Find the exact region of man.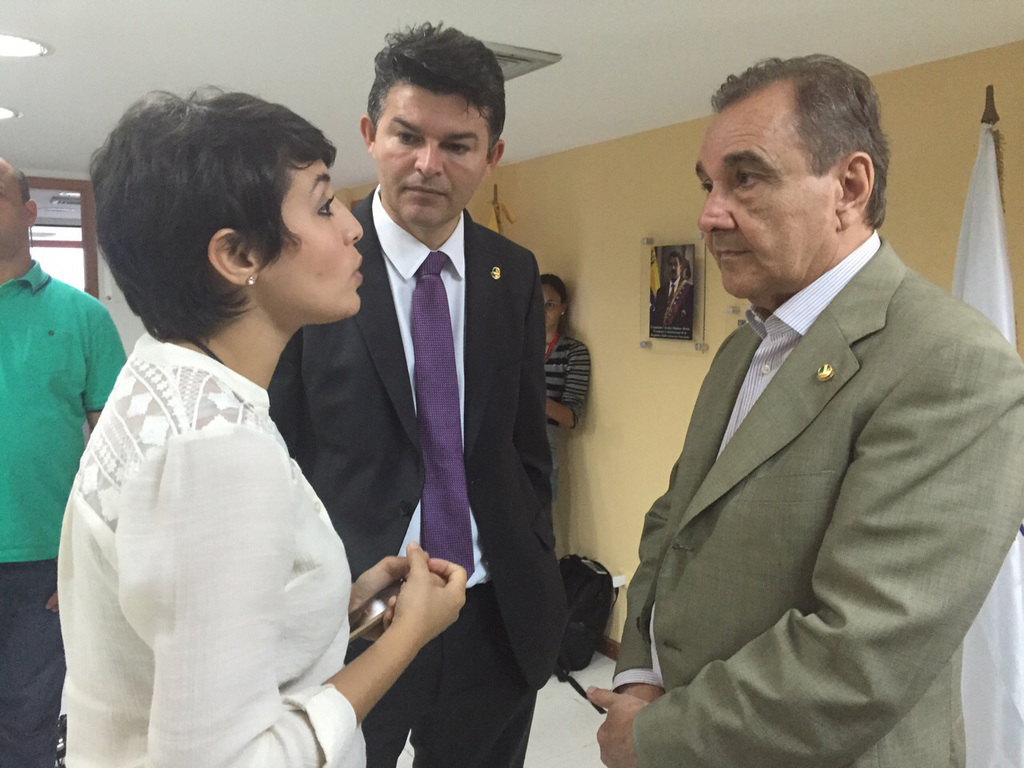
Exact region: (0,157,130,767).
